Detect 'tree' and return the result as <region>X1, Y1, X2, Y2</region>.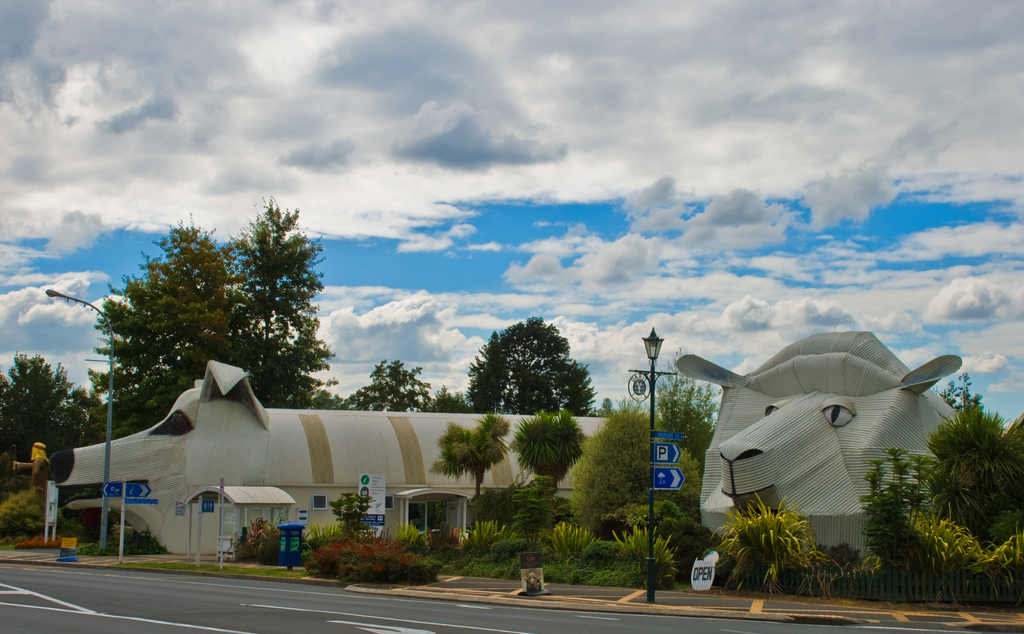
<region>0, 351, 95, 480</region>.
